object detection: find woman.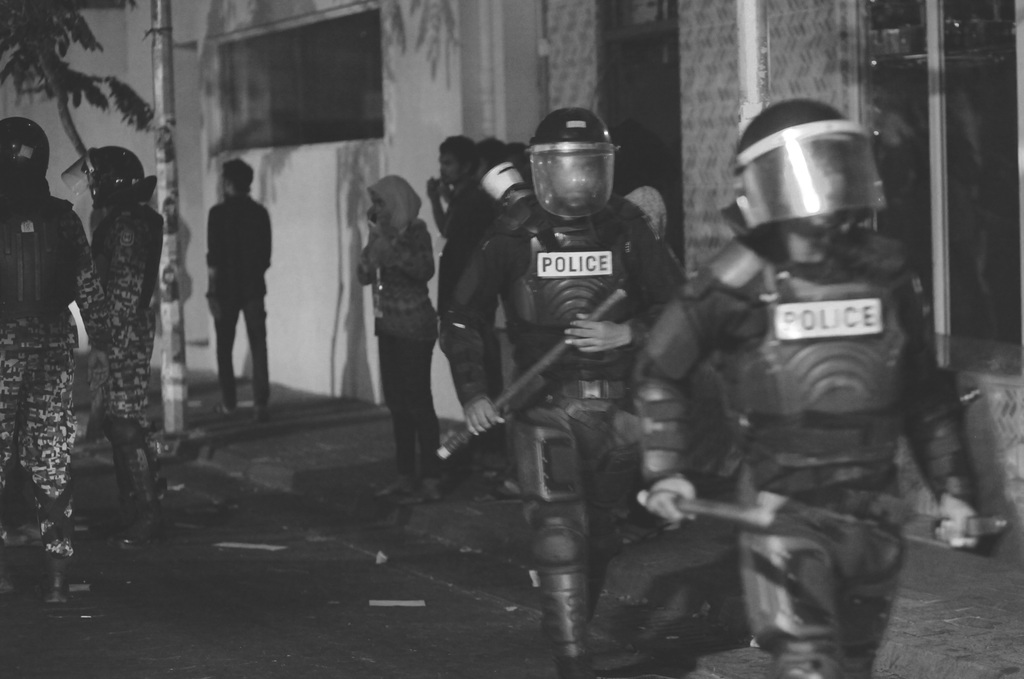
{"x1": 346, "y1": 163, "x2": 449, "y2": 482}.
